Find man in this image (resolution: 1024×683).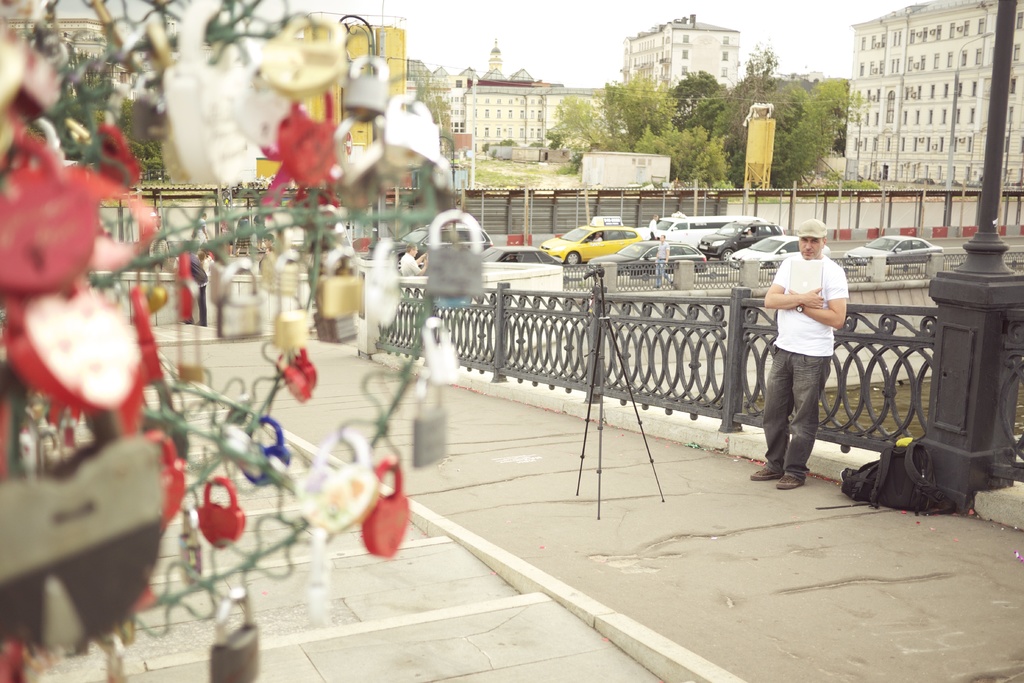
detection(399, 242, 427, 277).
